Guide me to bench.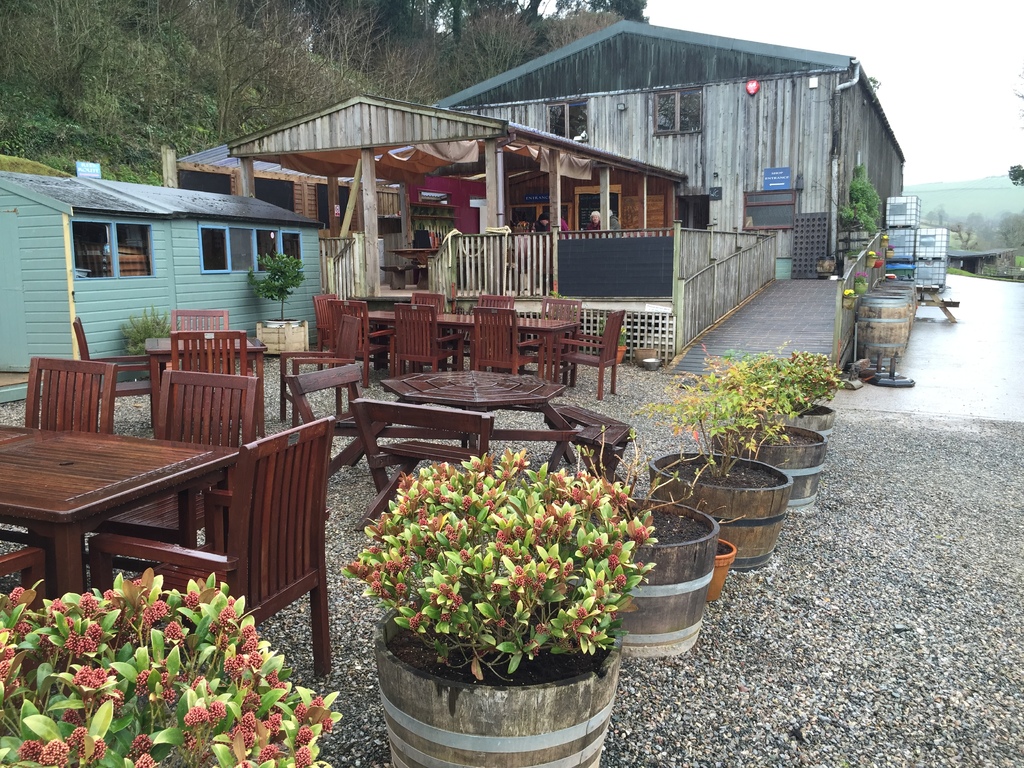
Guidance: (287, 362, 388, 483).
